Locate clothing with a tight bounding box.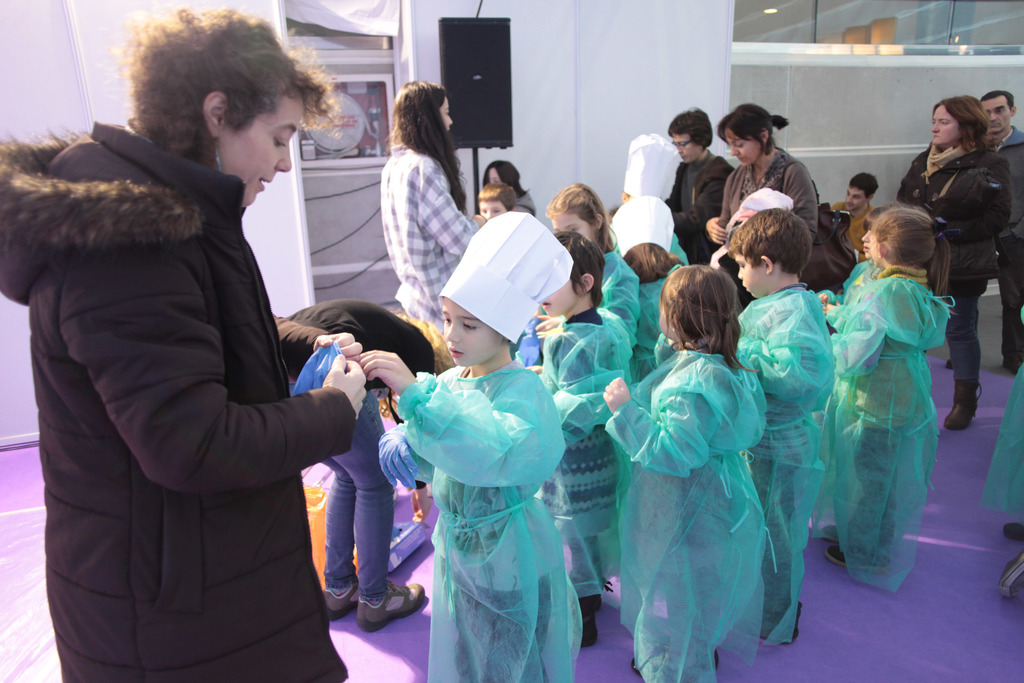
834:233:957:590.
